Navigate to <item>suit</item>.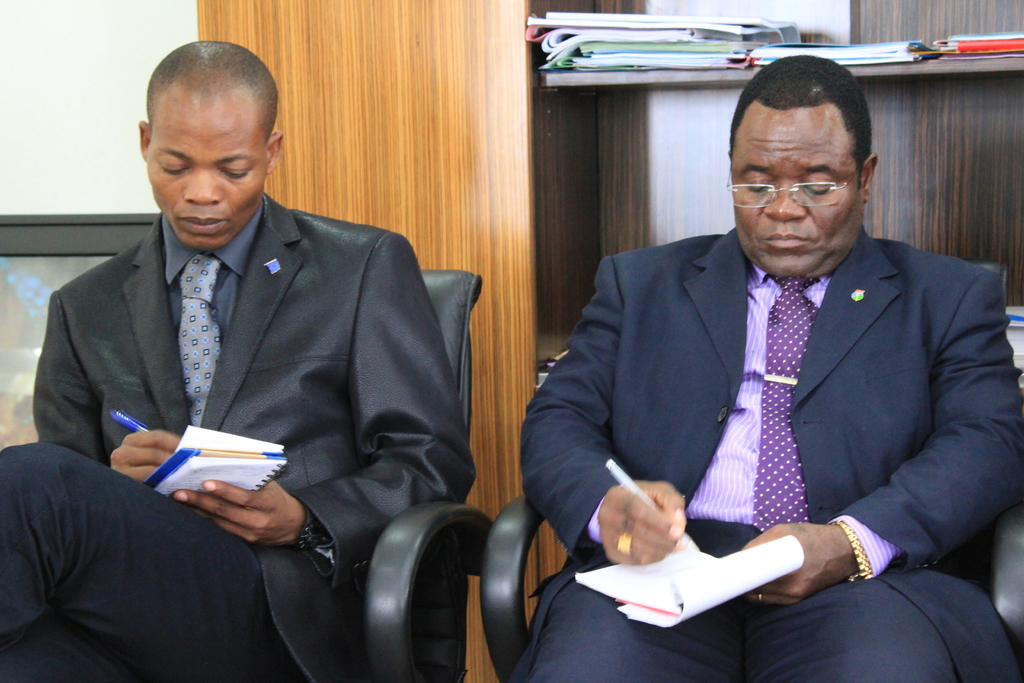
Navigation target: box(511, 226, 1023, 682).
